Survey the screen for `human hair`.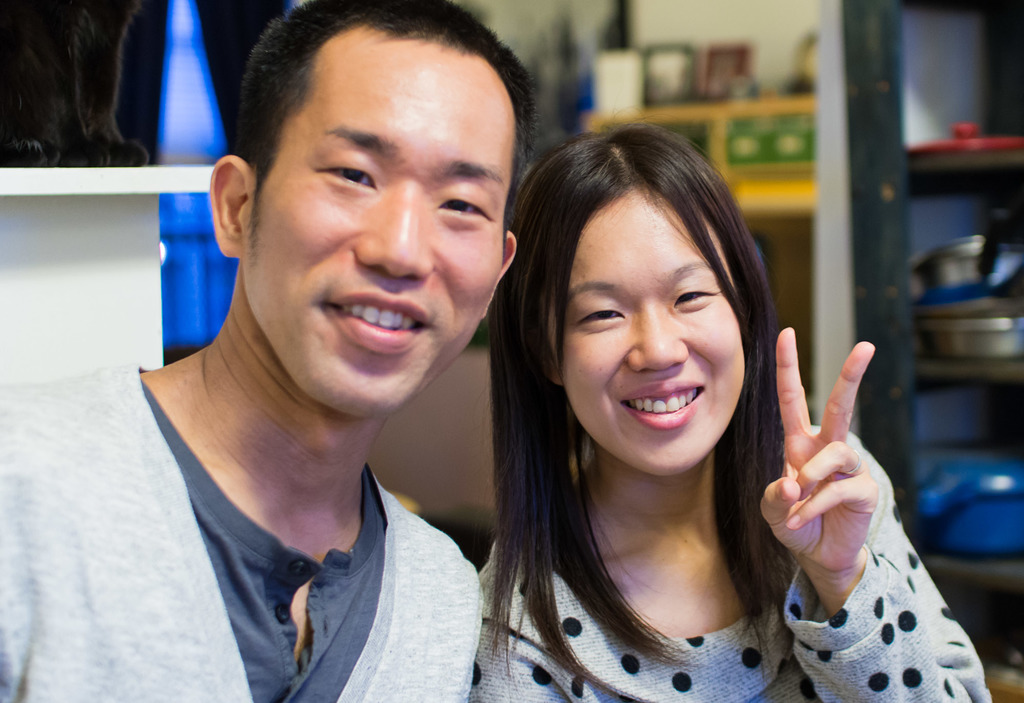
Survey found: 515, 135, 804, 668.
